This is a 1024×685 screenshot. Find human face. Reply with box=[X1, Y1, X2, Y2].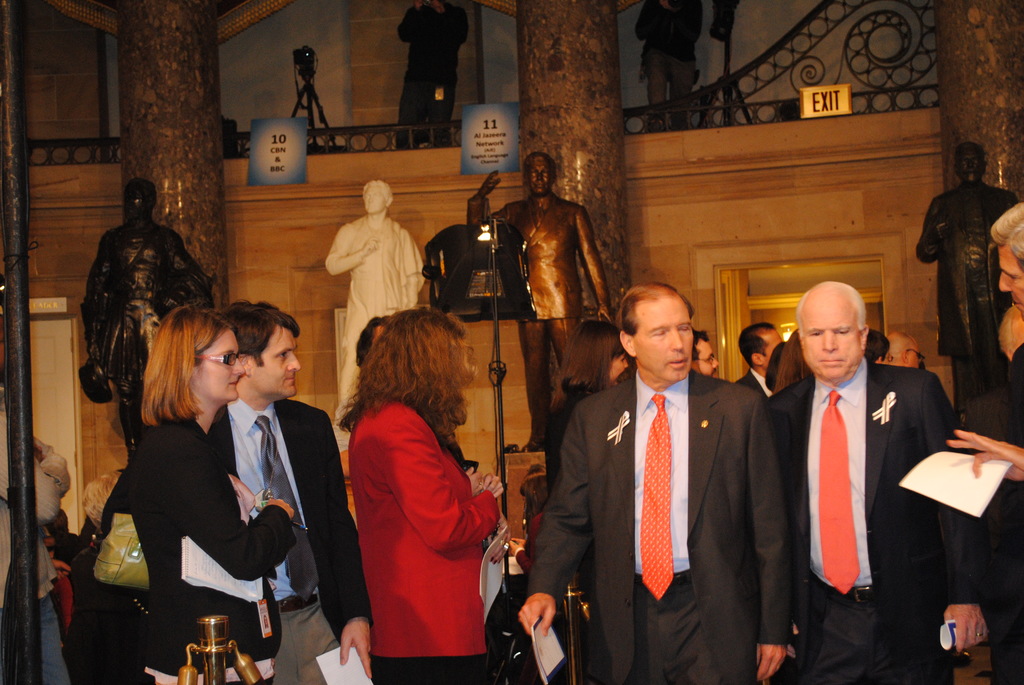
box=[695, 338, 720, 379].
